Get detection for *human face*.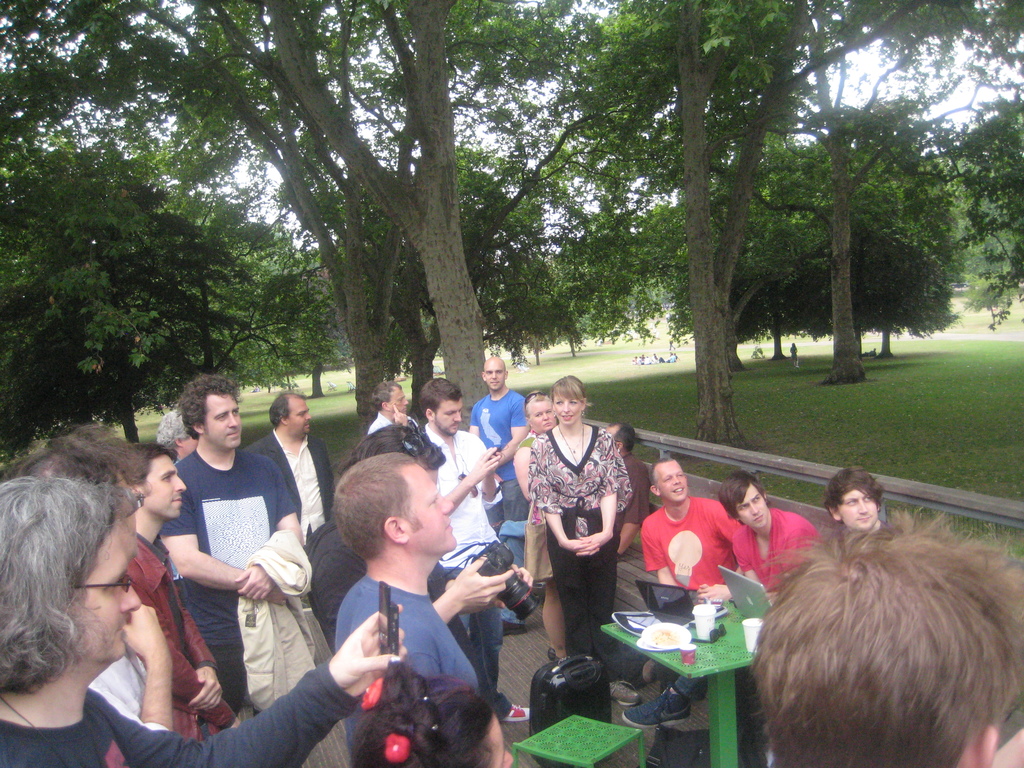
Detection: BBox(836, 487, 881, 532).
